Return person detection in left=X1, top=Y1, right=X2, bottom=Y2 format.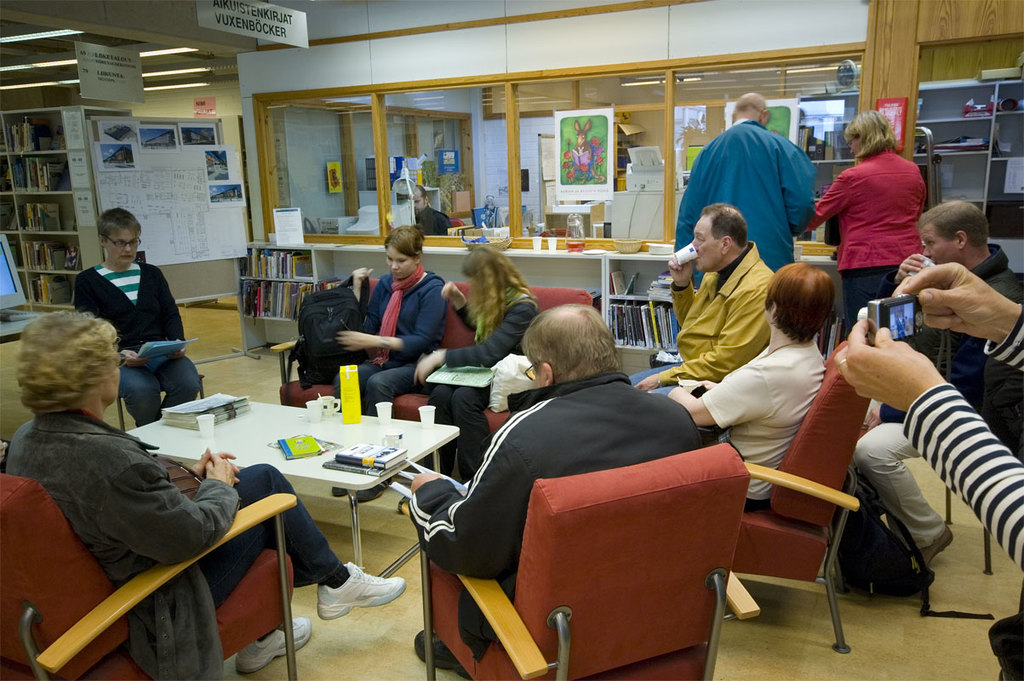
left=409, top=242, right=554, bottom=494.
